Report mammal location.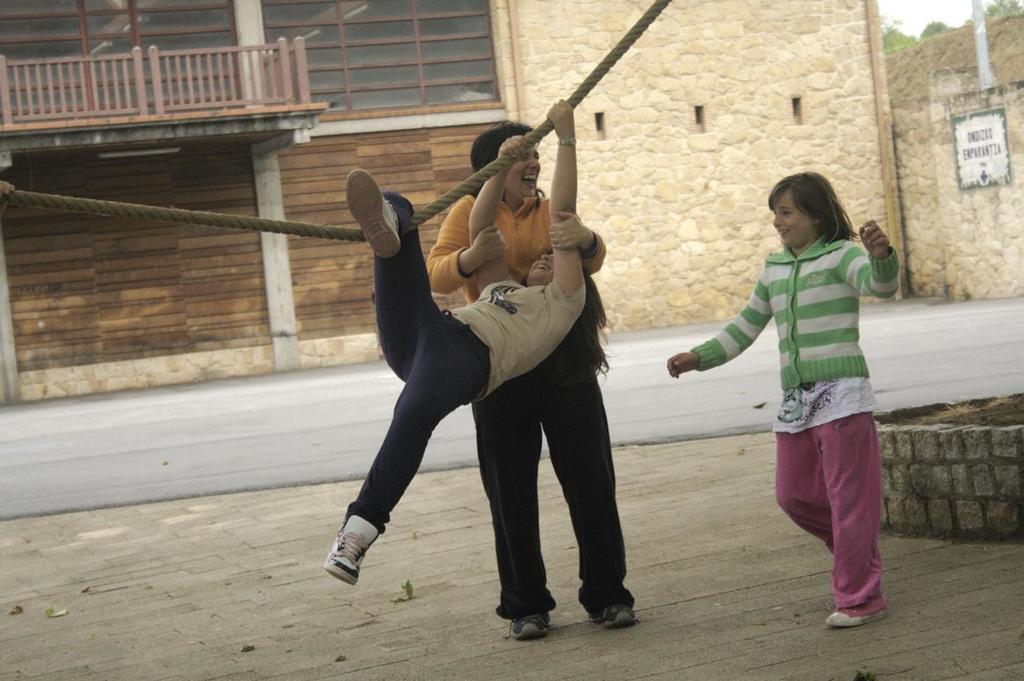
Report: <region>432, 113, 640, 637</region>.
